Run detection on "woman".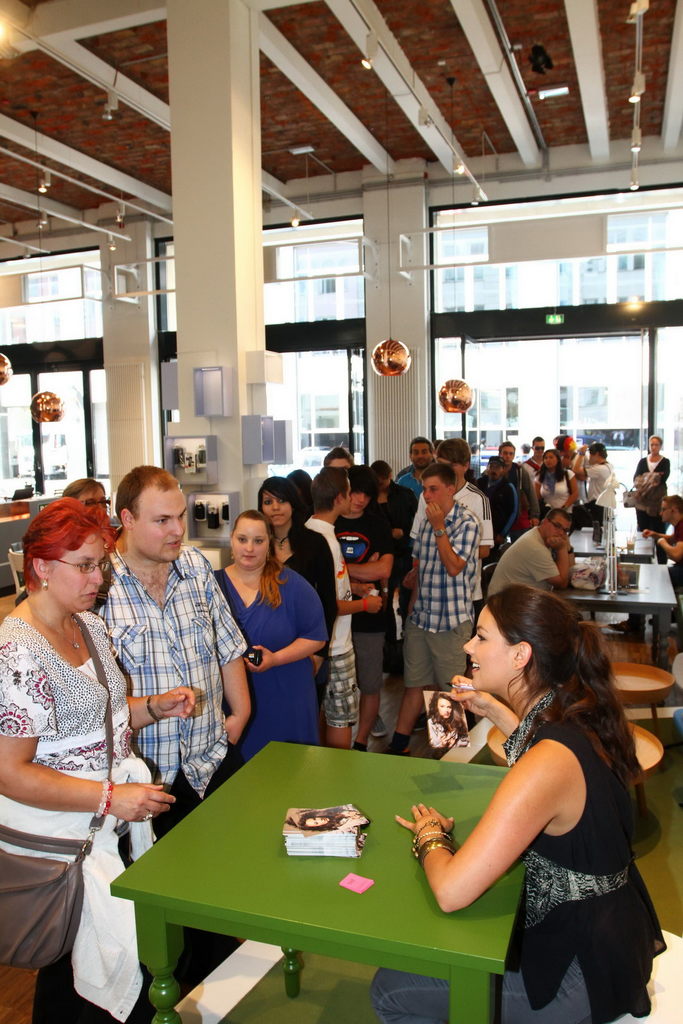
Result: box(215, 511, 354, 764).
